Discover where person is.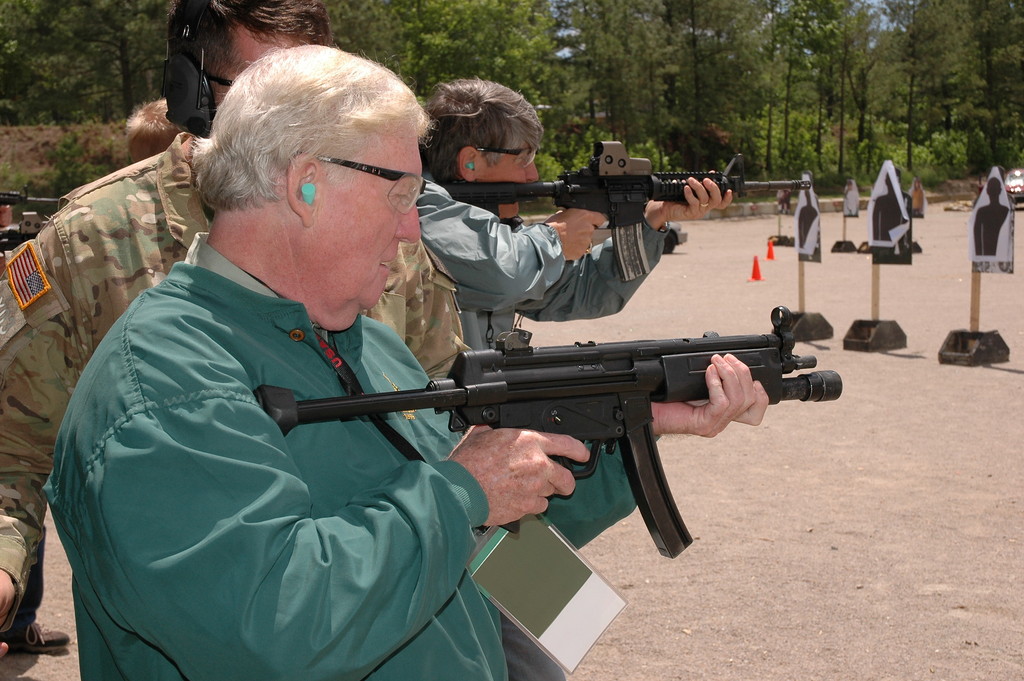
Discovered at 0:0:467:662.
